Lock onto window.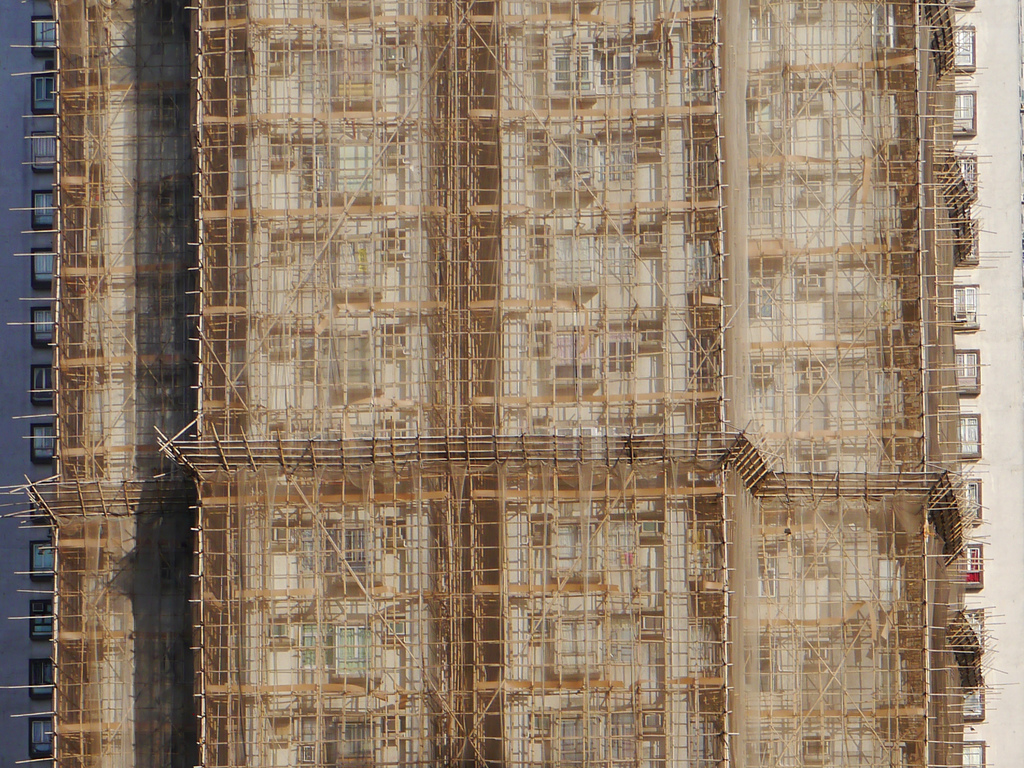
Locked: select_region(953, 22, 975, 73).
